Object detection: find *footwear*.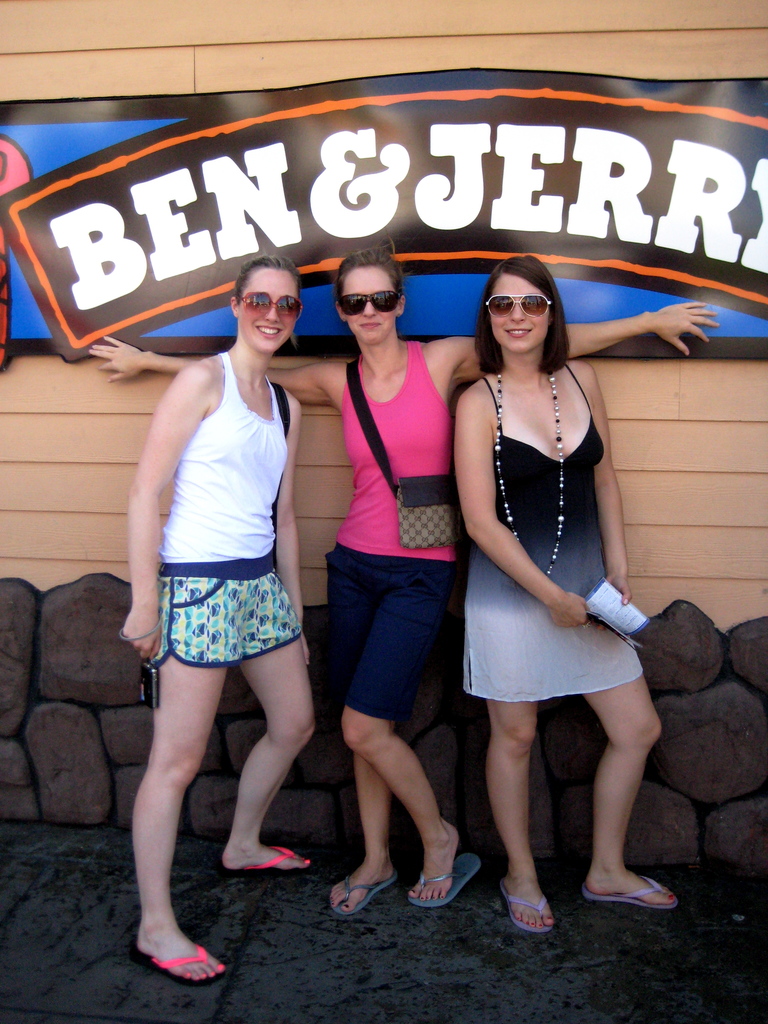
bbox=[218, 844, 317, 876].
